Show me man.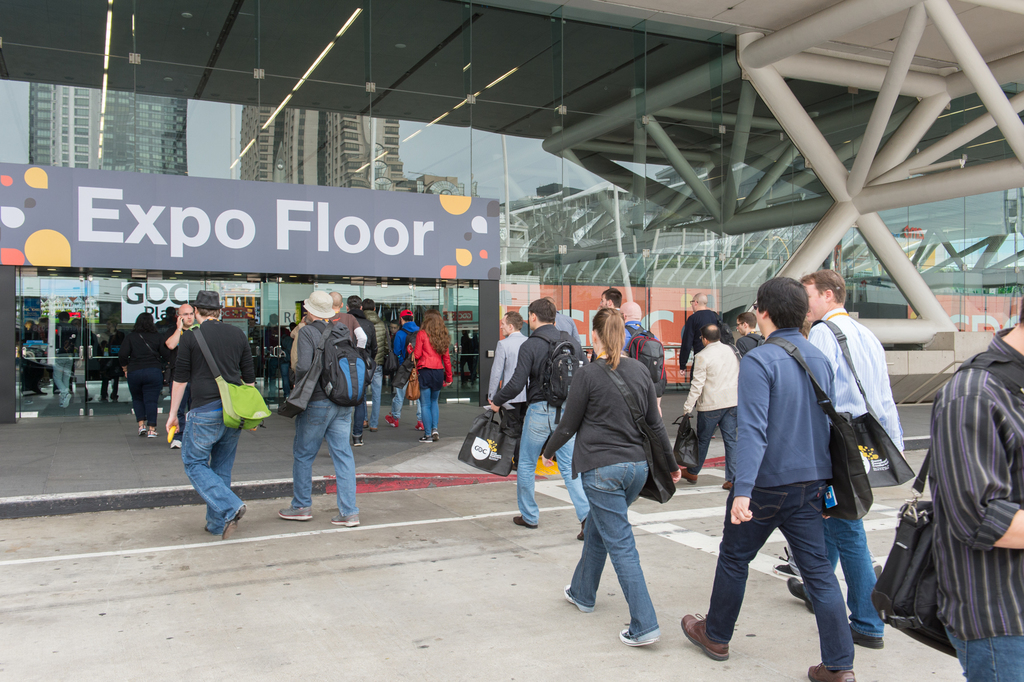
man is here: (x1=783, y1=267, x2=904, y2=649).
